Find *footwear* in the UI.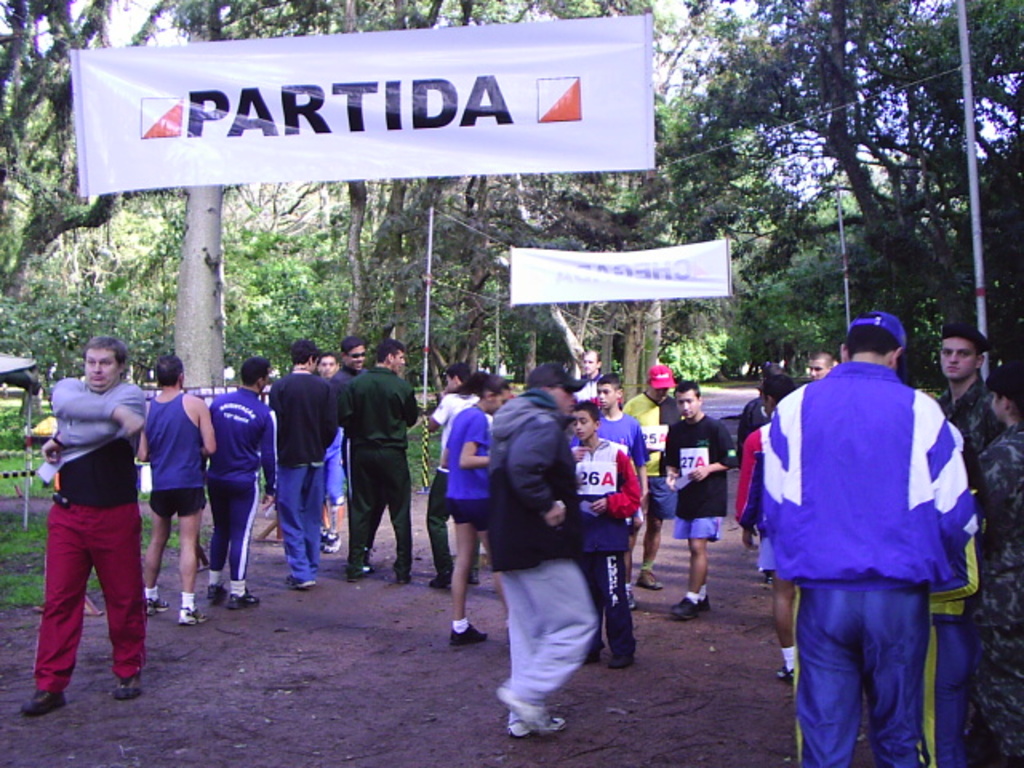
UI element at (443,619,493,650).
